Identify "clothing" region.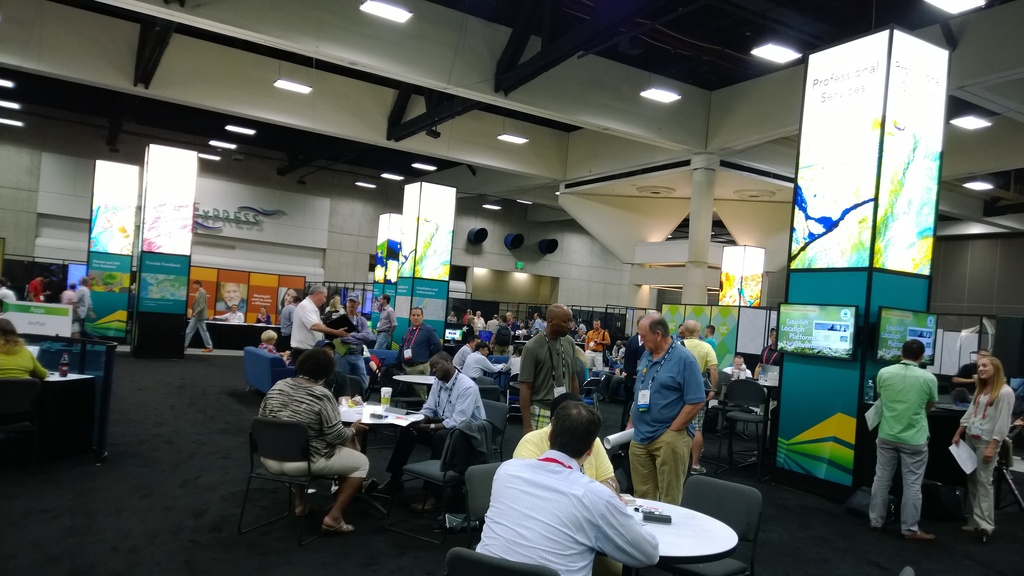
Region: 490,320,516,360.
